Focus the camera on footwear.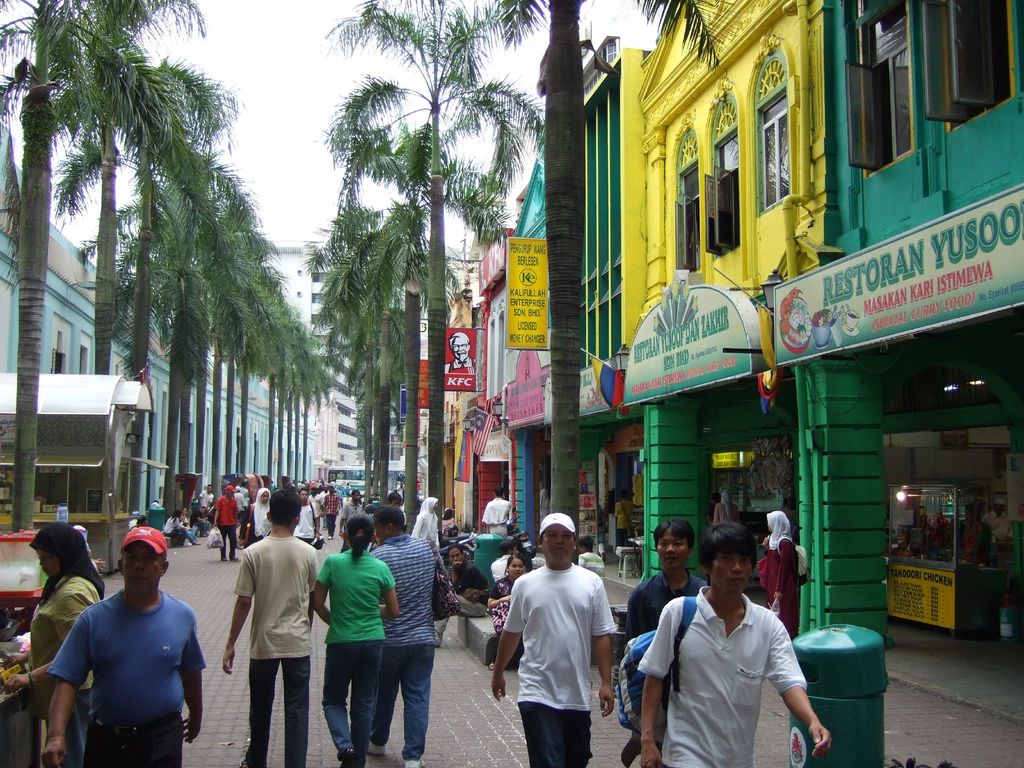
Focus region: <bbox>218, 554, 229, 564</bbox>.
